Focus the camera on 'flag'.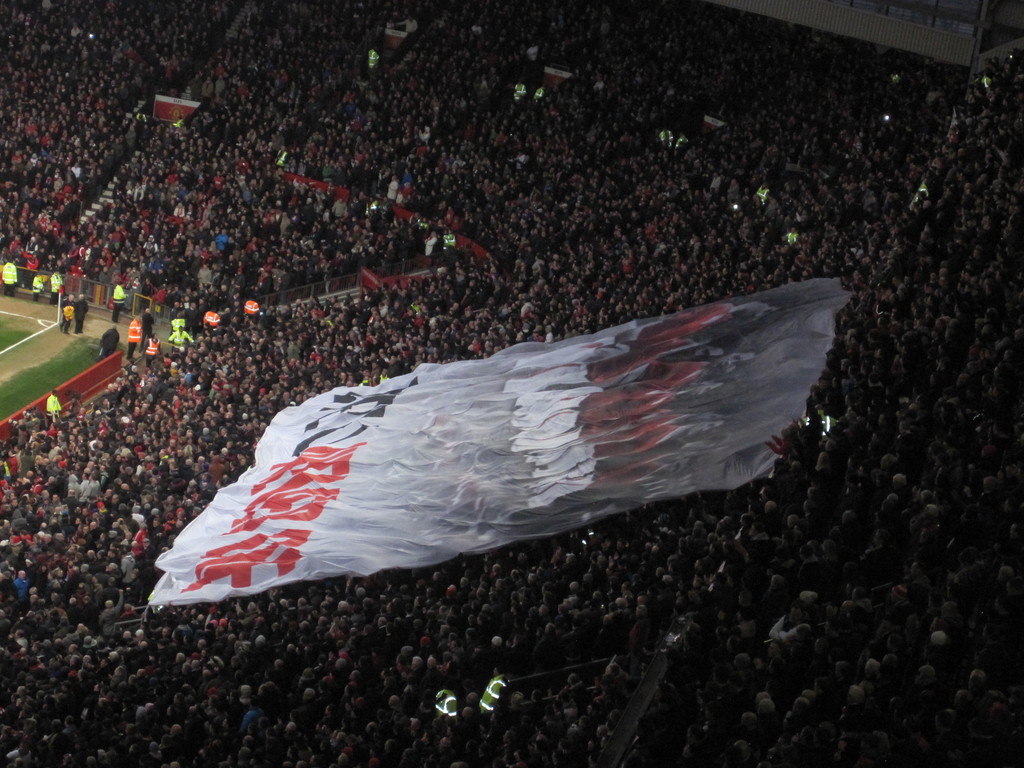
Focus region: 145,273,850,601.
